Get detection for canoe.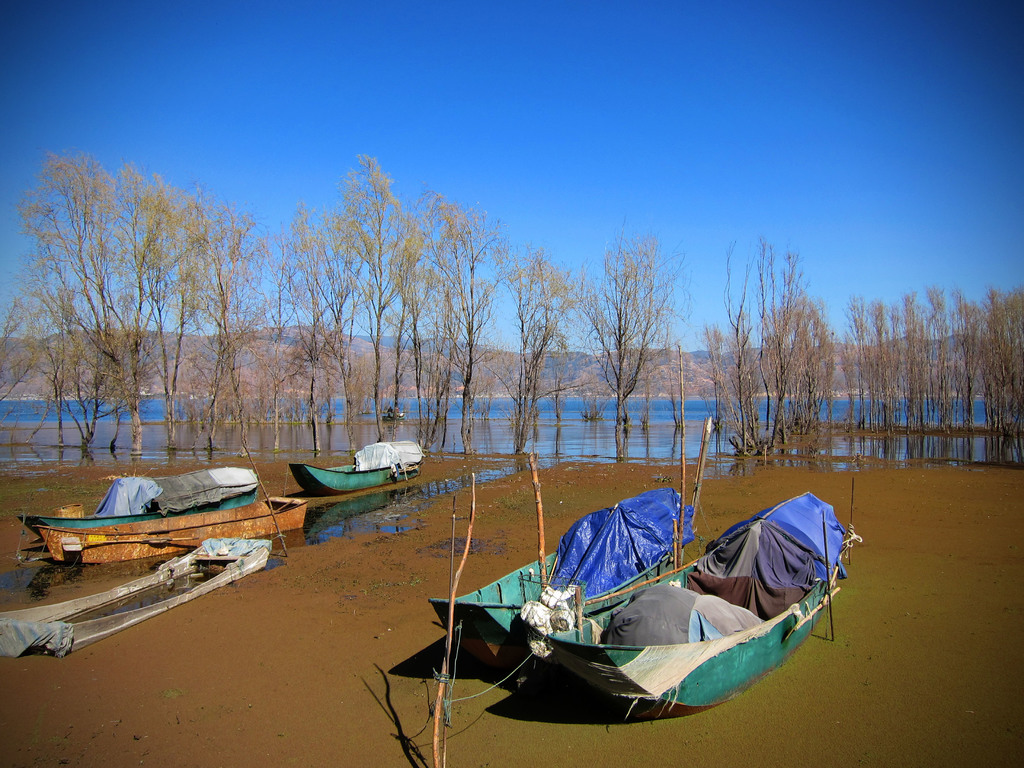
Detection: bbox(0, 537, 264, 661).
